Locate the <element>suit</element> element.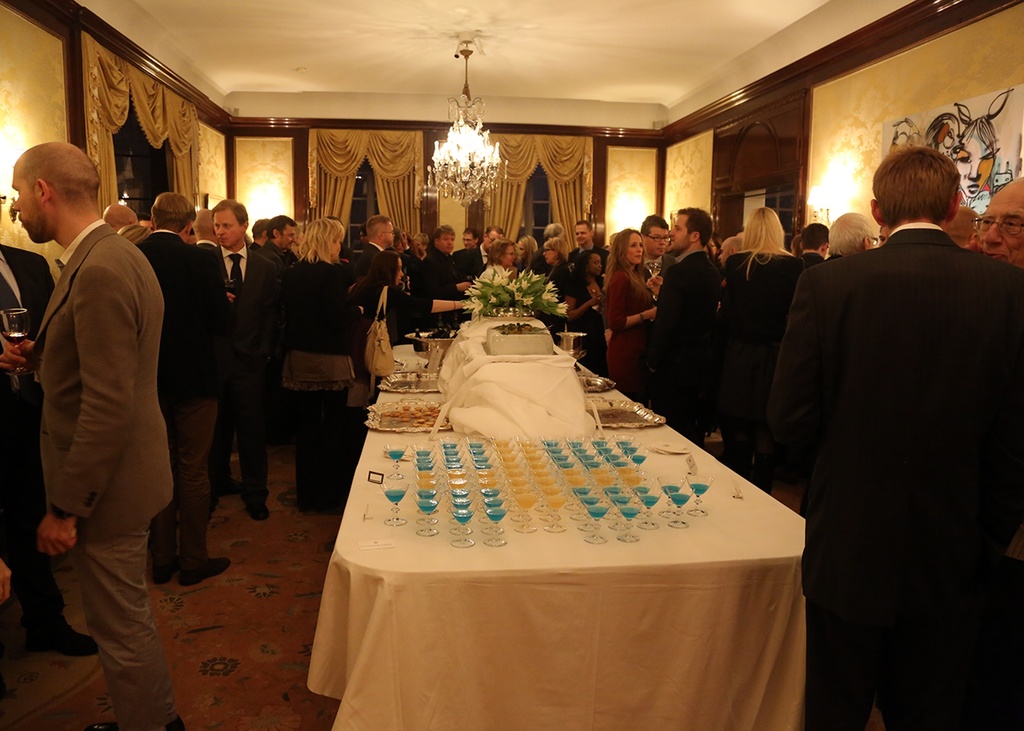
Element bbox: left=386, top=244, right=424, bottom=291.
